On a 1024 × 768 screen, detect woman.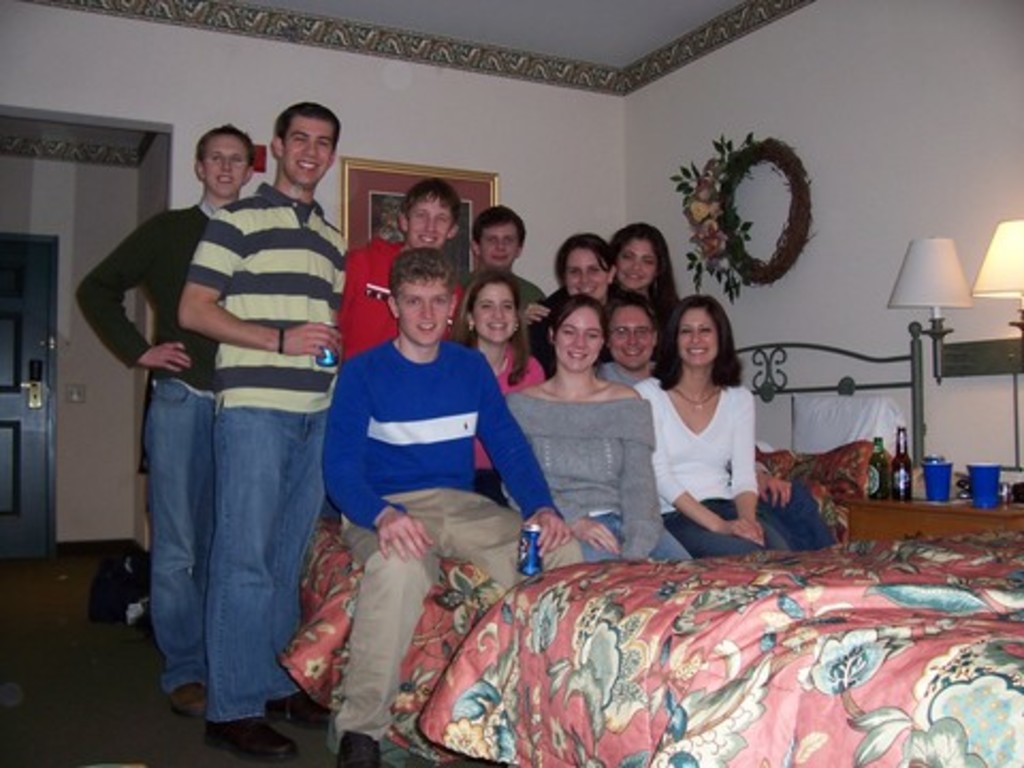
525 230 623 384.
